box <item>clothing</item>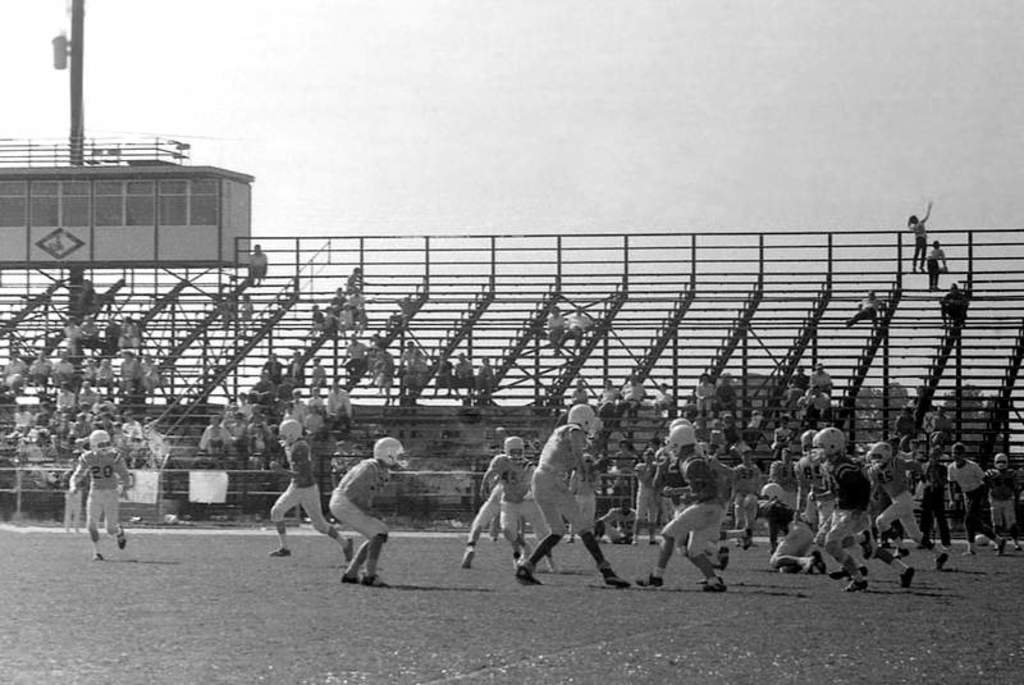
box(630, 463, 662, 517)
